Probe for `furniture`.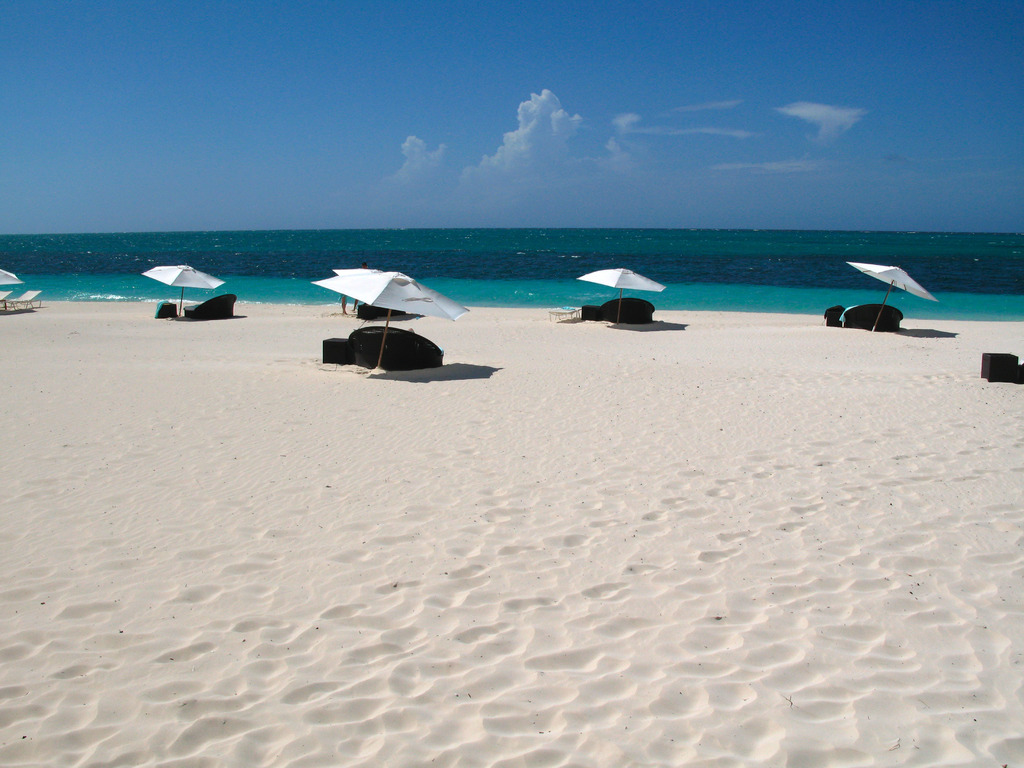
Probe result: left=321, top=338, right=350, bottom=364.
